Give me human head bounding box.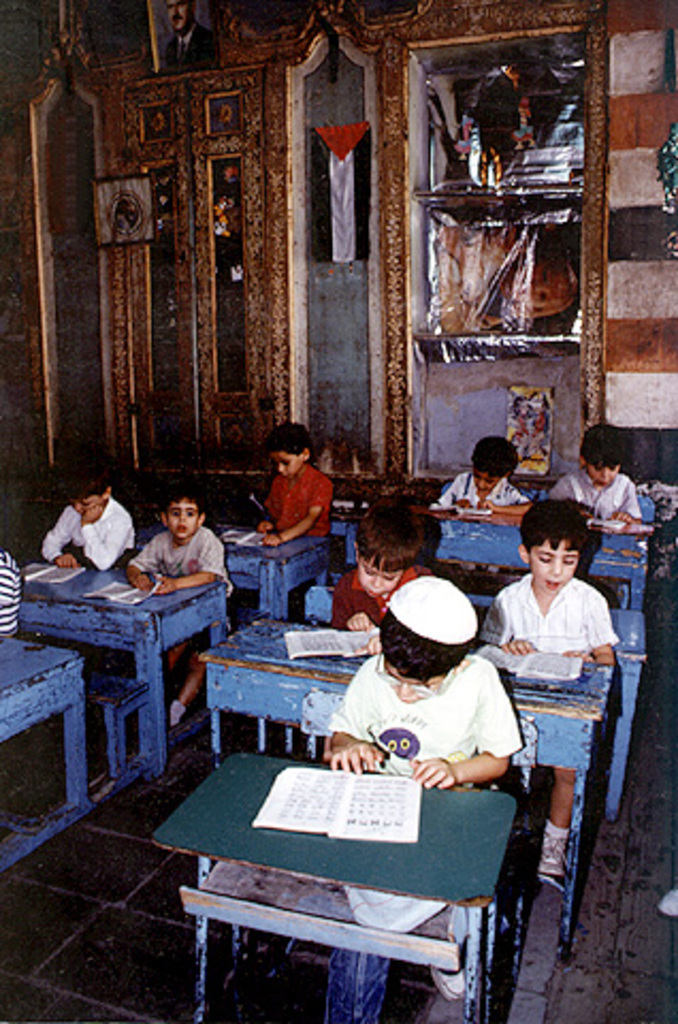
bbox=[149, 482, 205, 548].
